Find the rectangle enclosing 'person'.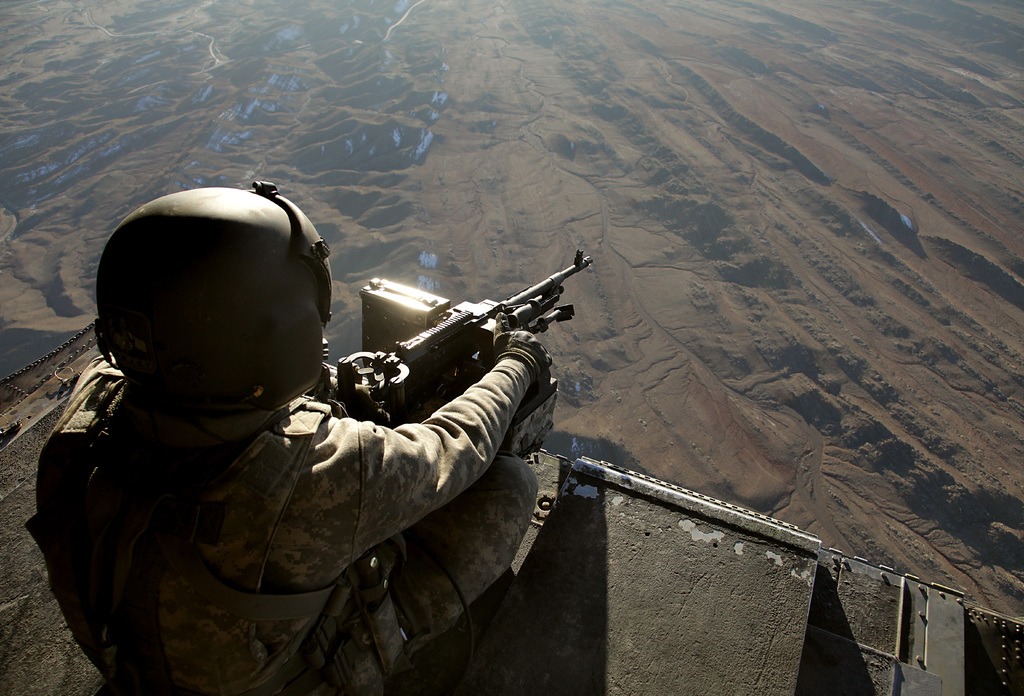
bbox=[60, 156, 560, 677].
